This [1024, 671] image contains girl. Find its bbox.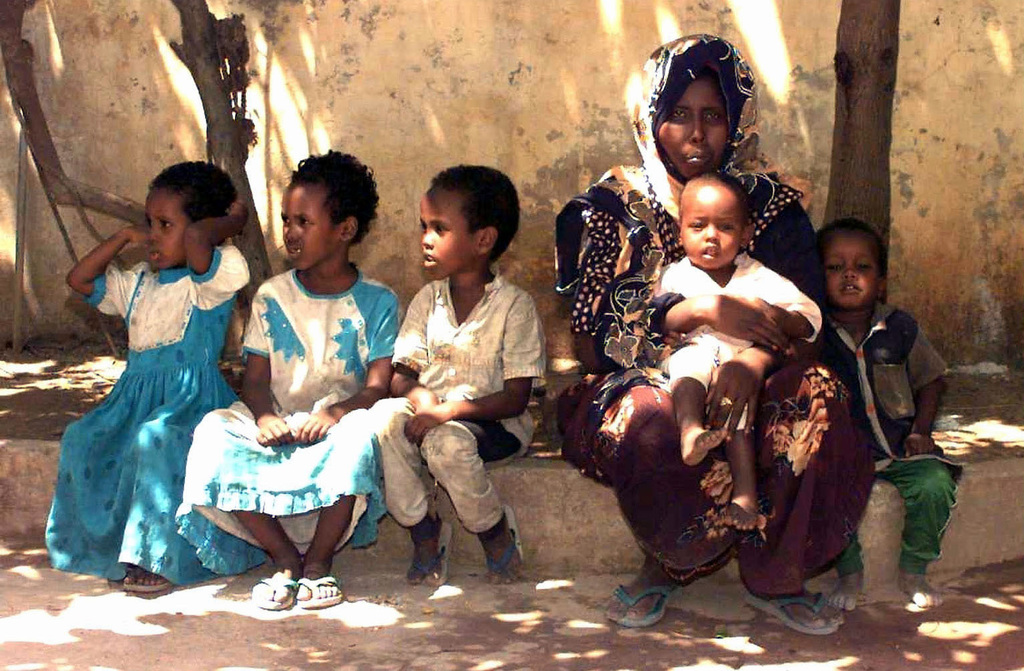
(174,150,399,612).
